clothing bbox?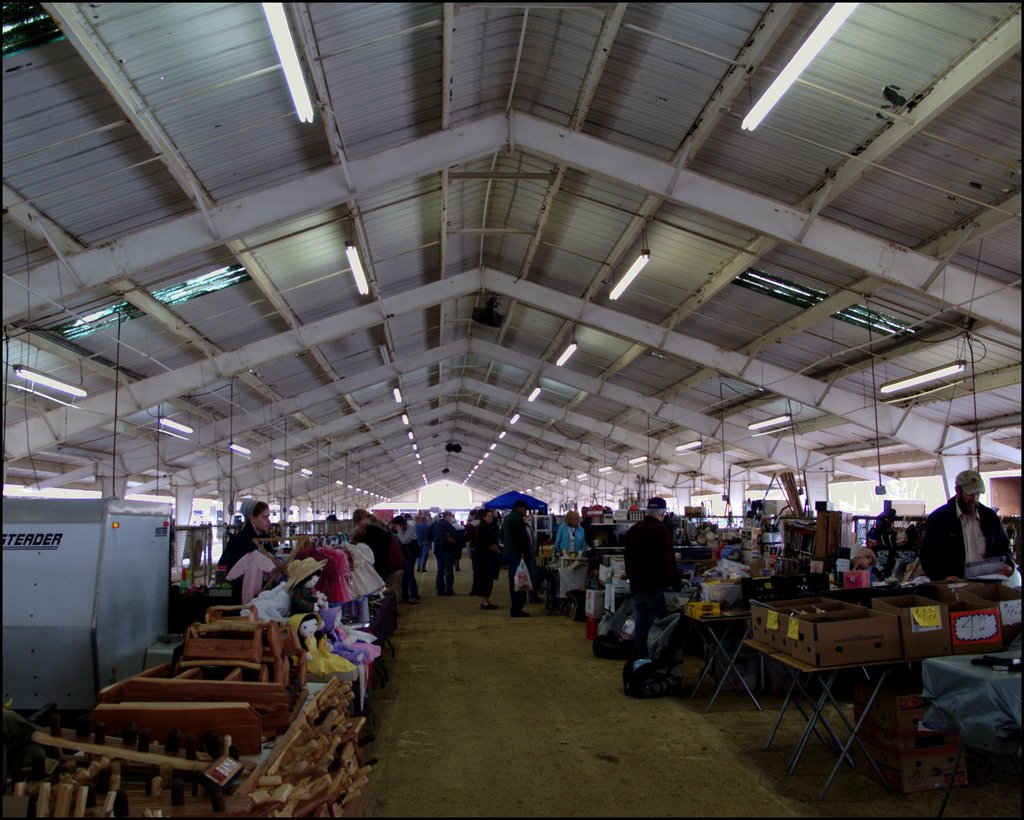
locate(925, 497, 1019, 610)
